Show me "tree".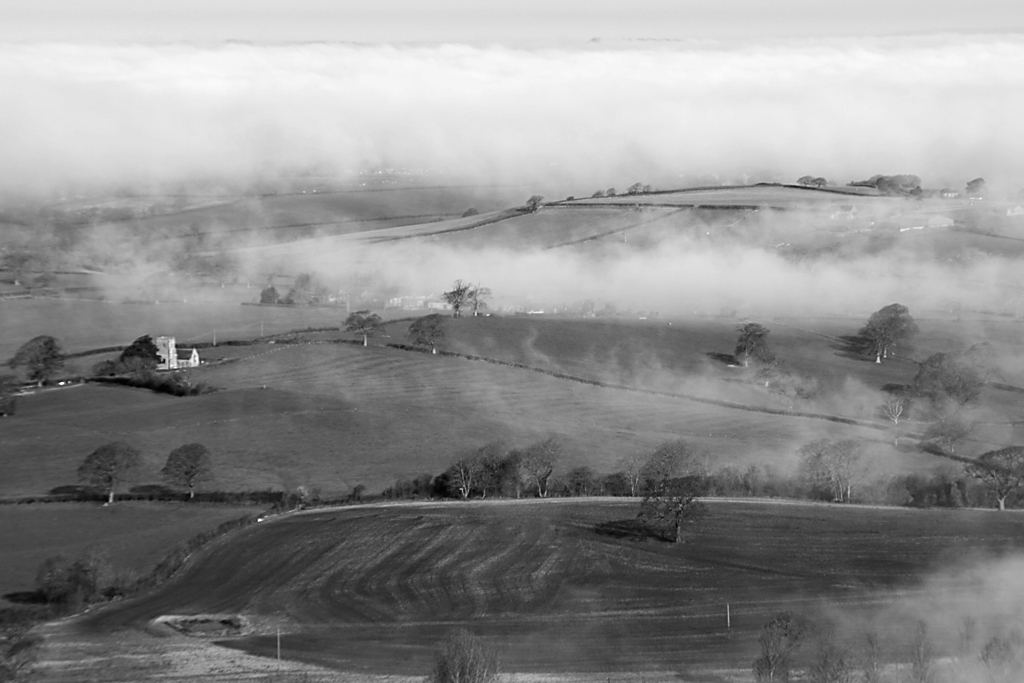
"tree" is here: x1=983 y1=634 x2=1016 y2=682.
